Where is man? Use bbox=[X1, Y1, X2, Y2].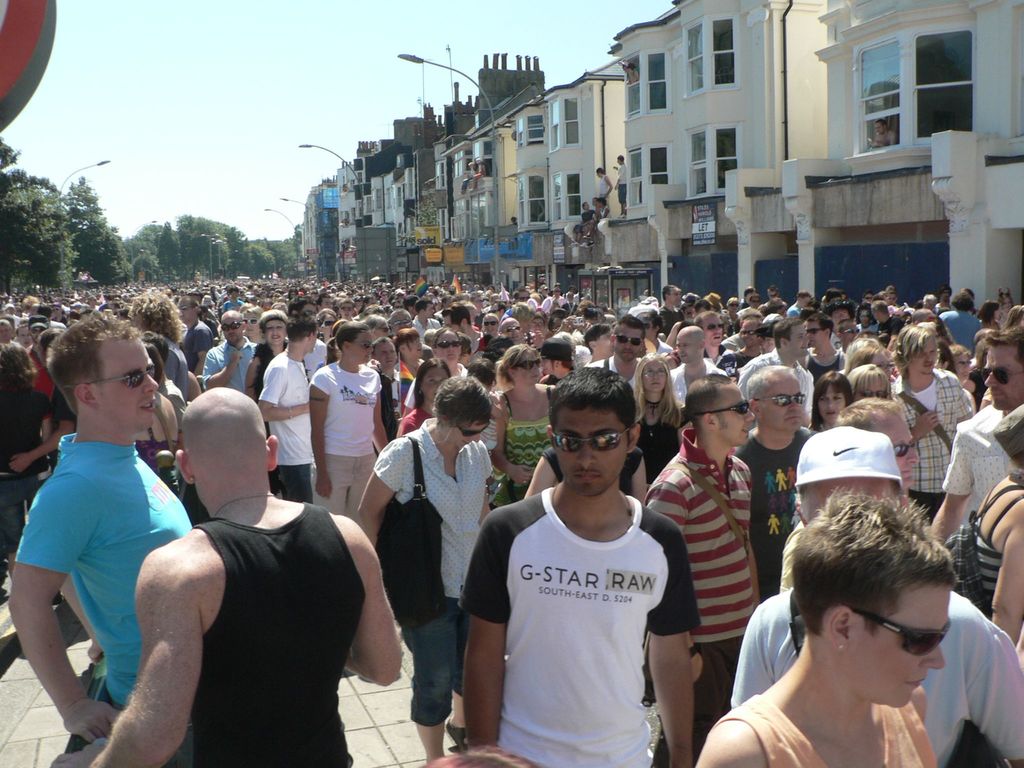
bbox=[52, 386, 404, 767].
